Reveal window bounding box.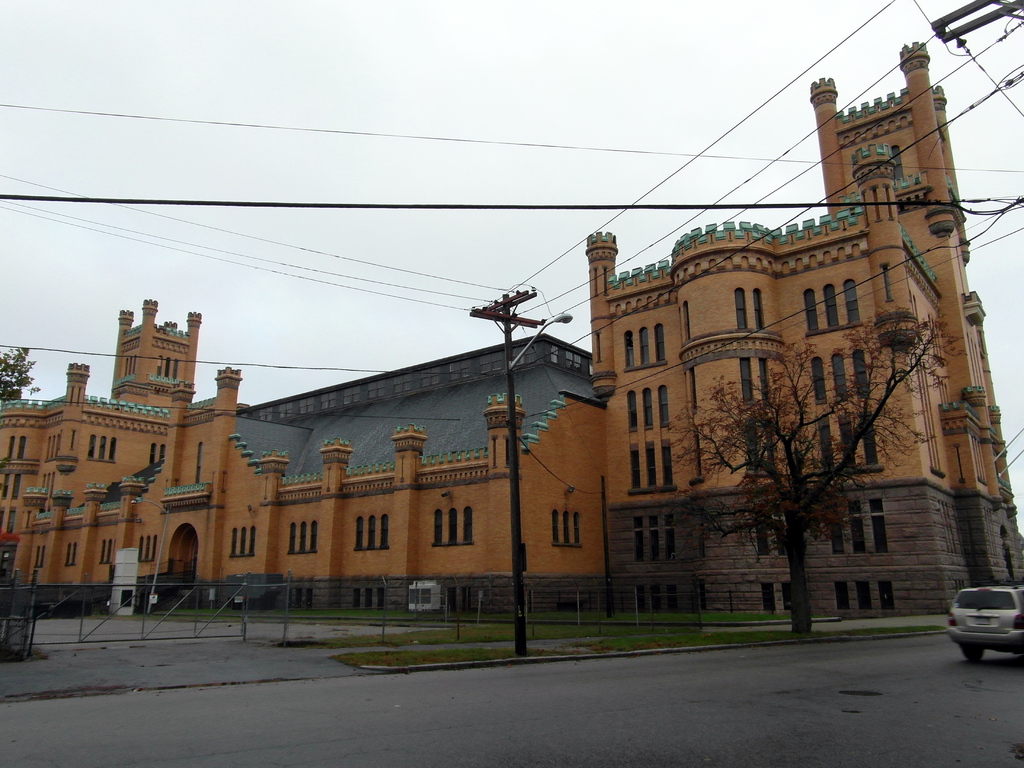
Revealed: {"x1": 641, "y1": 387, "x2": 654, "y2": 428}.
